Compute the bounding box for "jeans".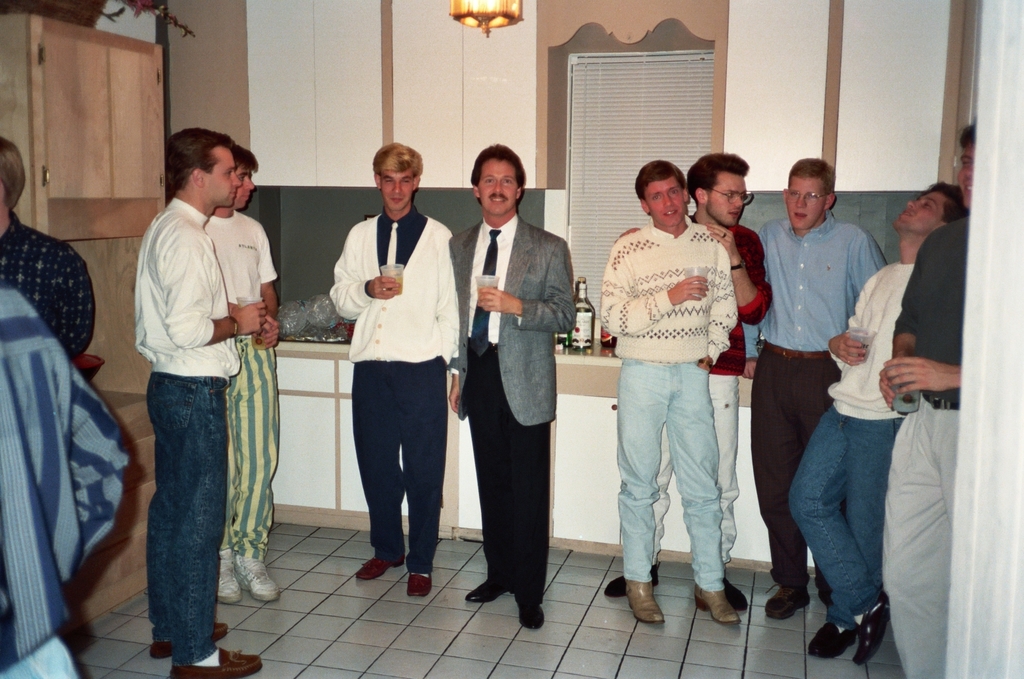
[790,415,898,636].
